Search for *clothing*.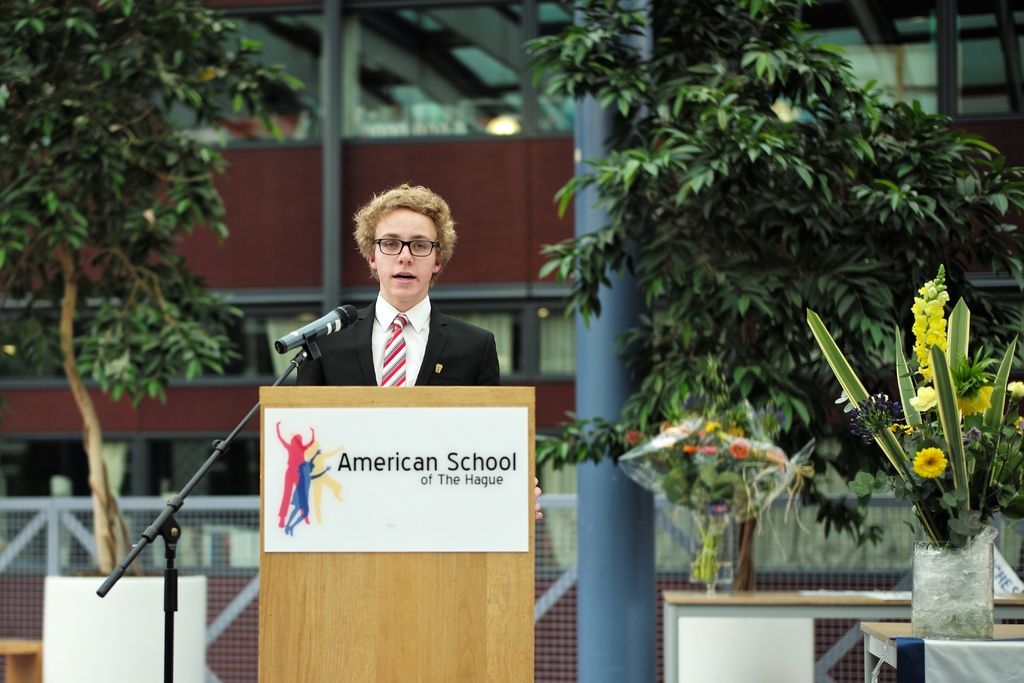
Found at region(278, 268, 493, 402).
